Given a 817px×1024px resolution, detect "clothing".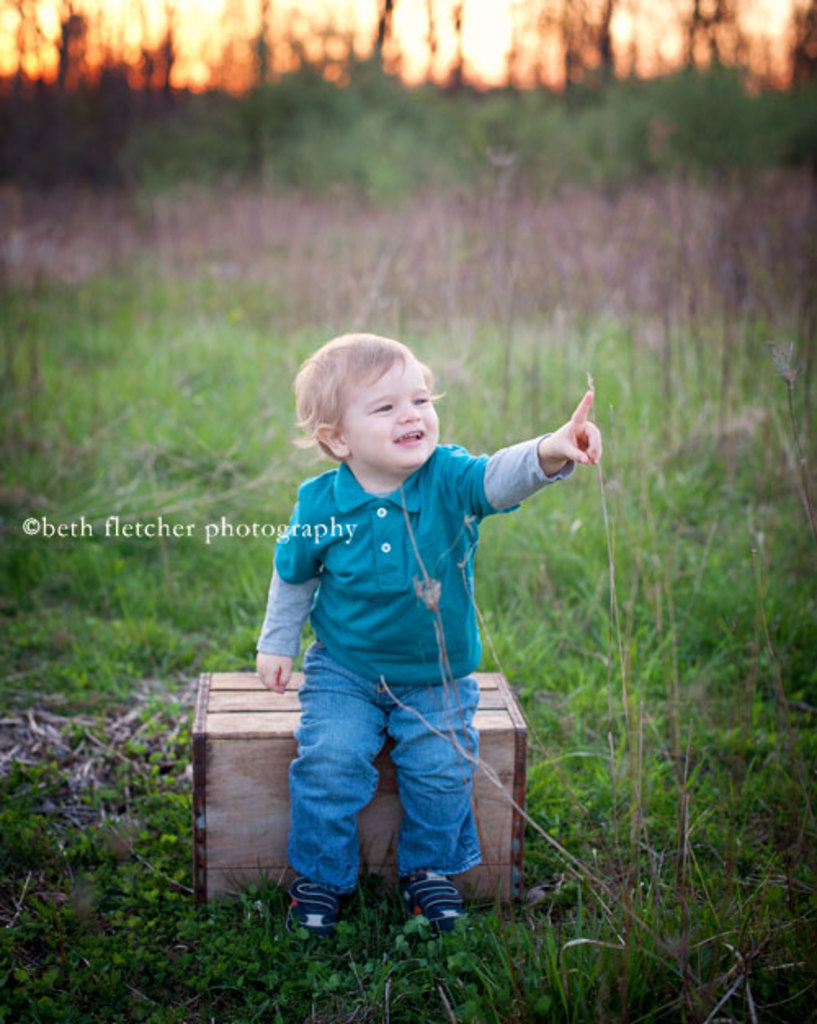
locate(248, 371, 570, 913).
